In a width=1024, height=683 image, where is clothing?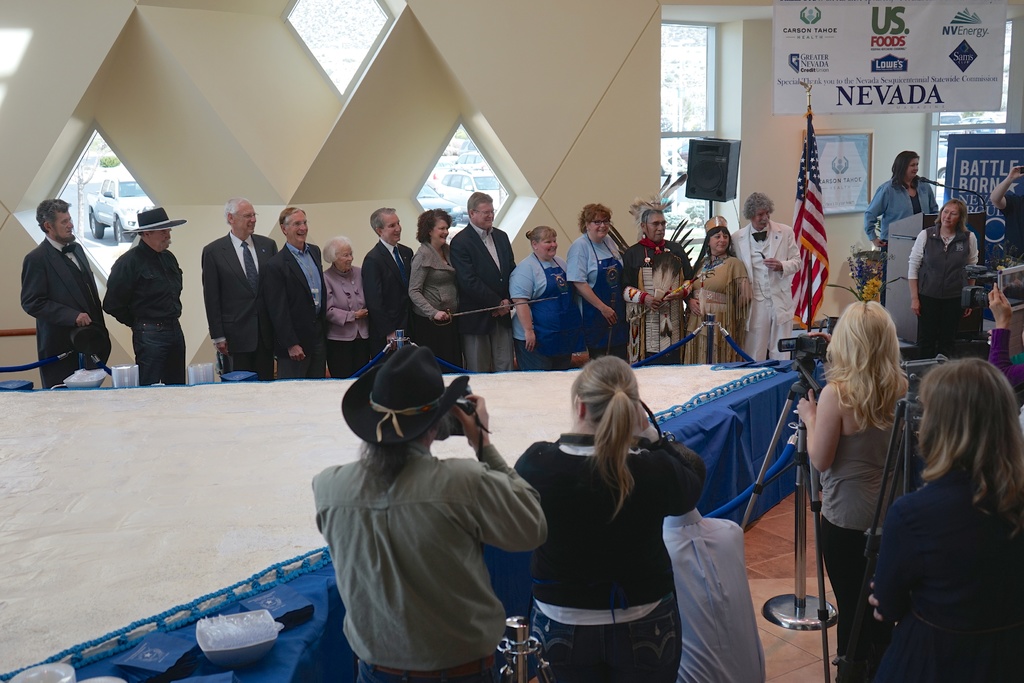
box(506, 255, 583, 365).
